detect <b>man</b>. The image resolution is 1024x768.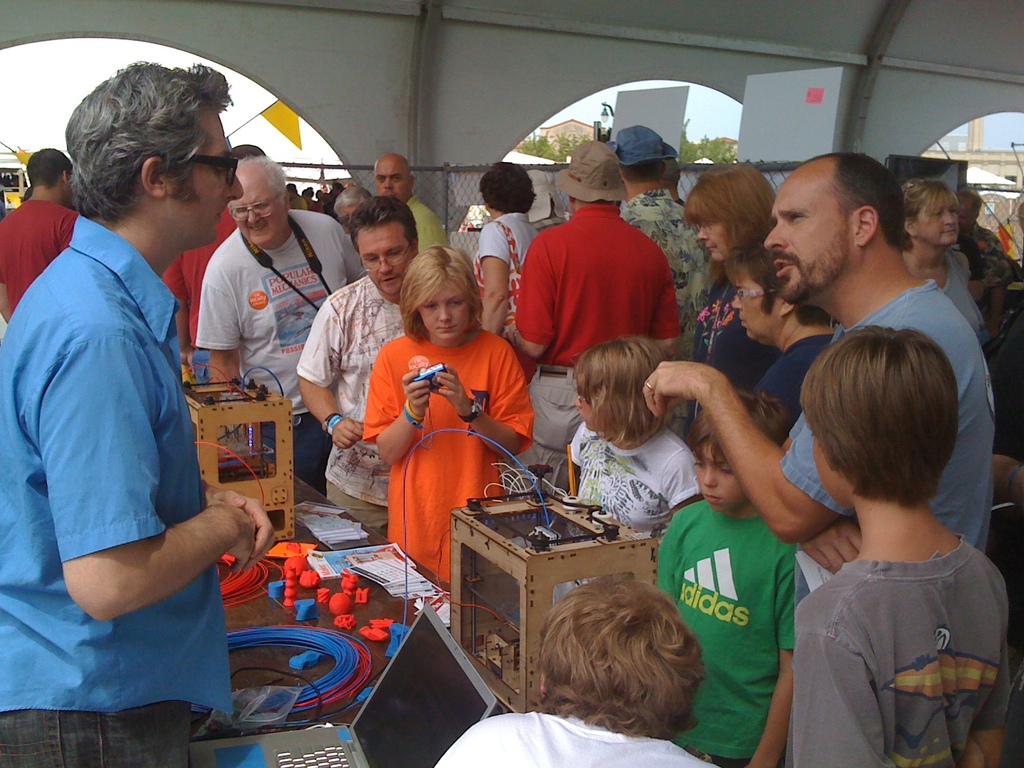
[19, 31, 247, 758].
